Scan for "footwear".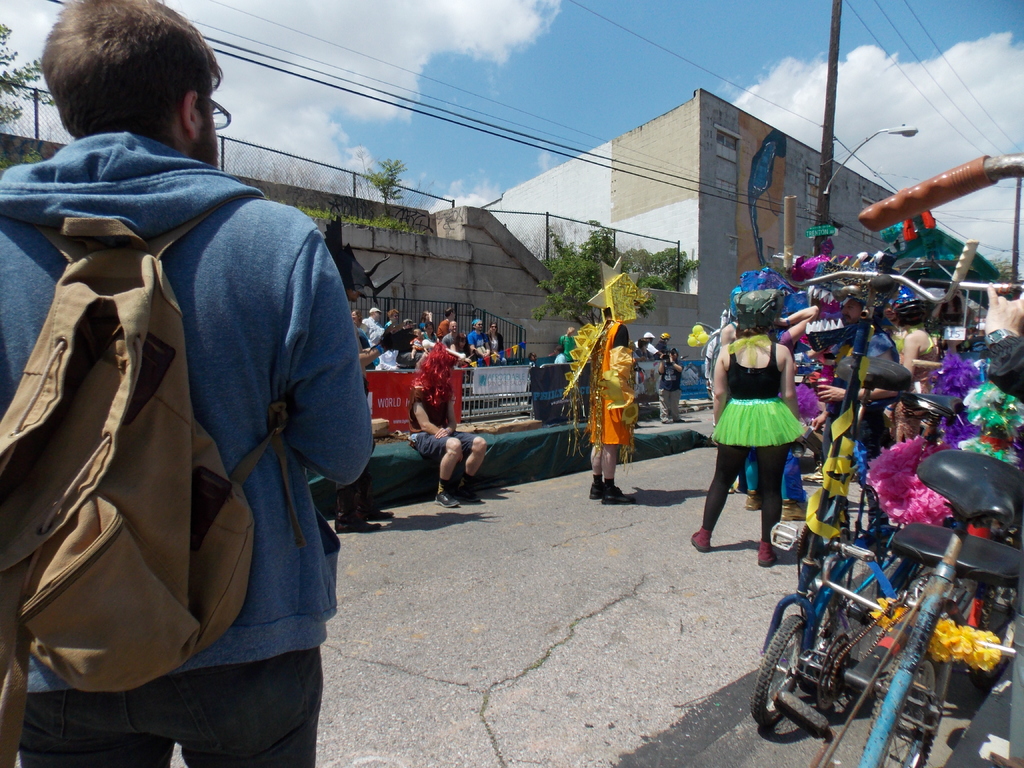
Scan result: left=690, top=527, right=708, bottom=553.
